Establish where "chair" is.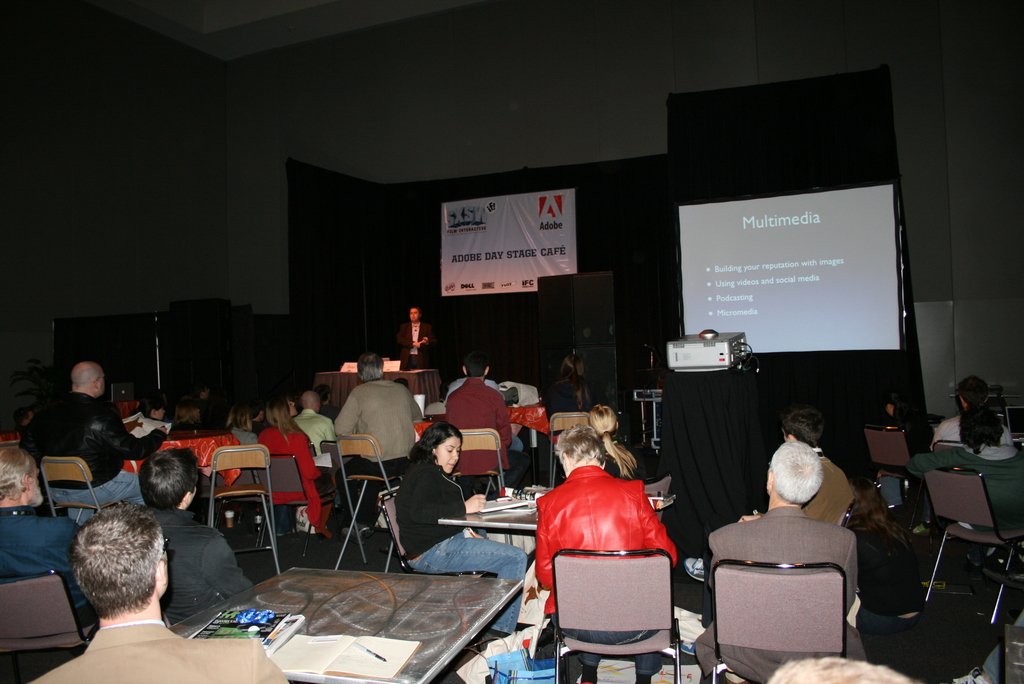
Established at <bbox>543, 411, 598, 489</bbox>.
